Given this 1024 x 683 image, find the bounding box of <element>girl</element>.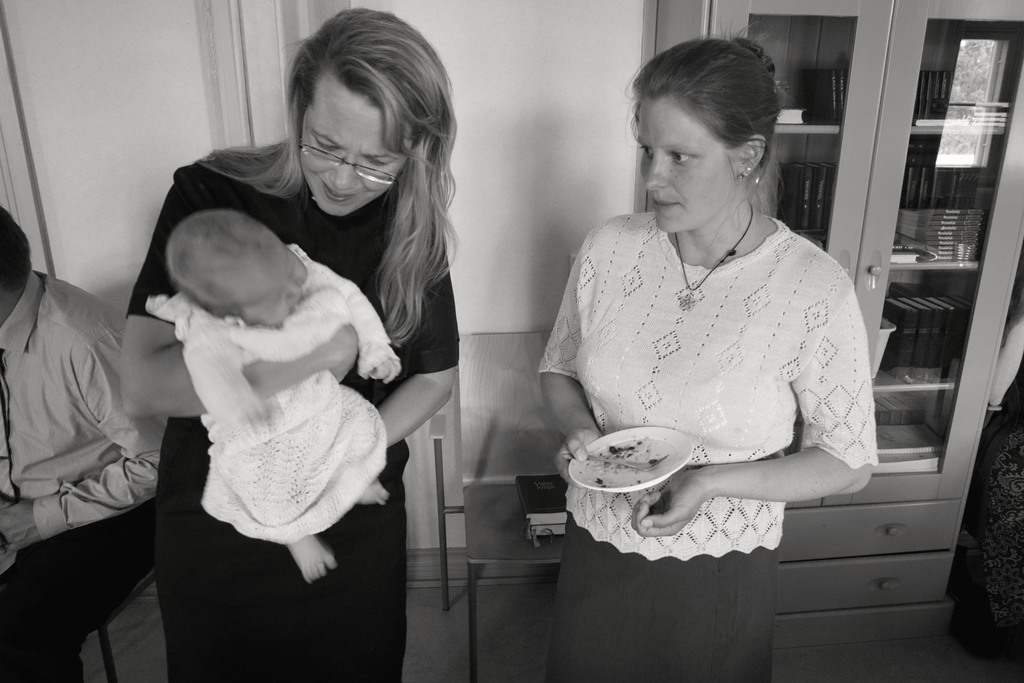
{"left": 538, "top": 6, "right": 878, "bottom": 682}.
